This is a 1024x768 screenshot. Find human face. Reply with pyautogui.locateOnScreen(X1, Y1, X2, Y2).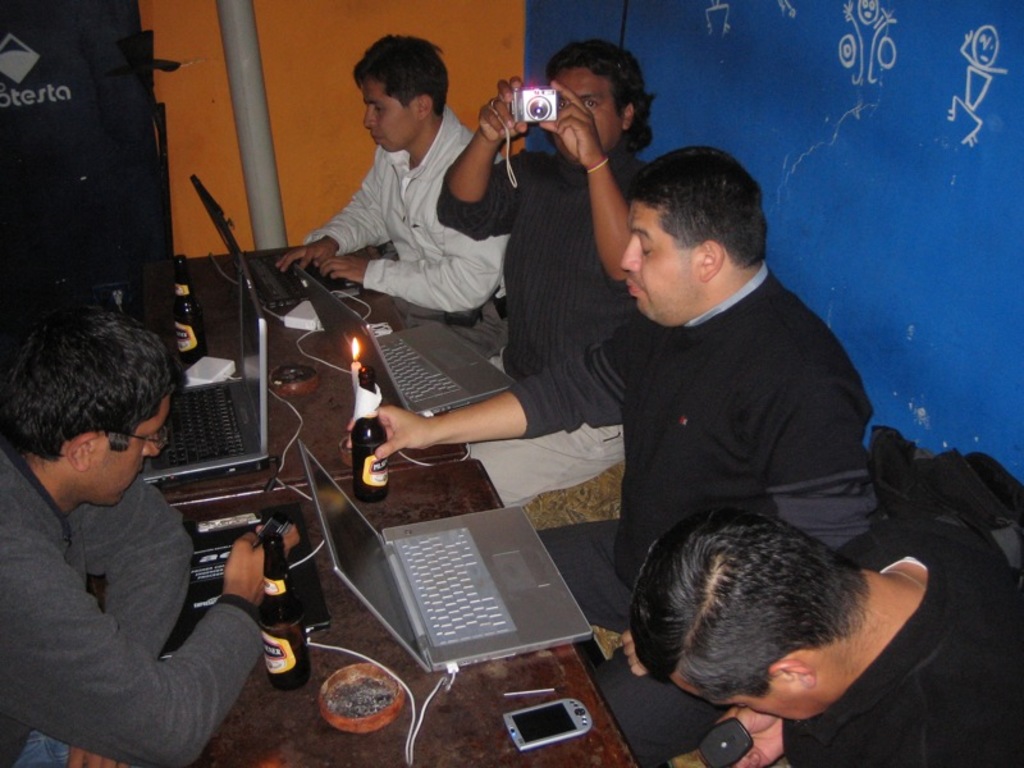
pyautogui.locateOnScreen(88, 376, 184, 507).
